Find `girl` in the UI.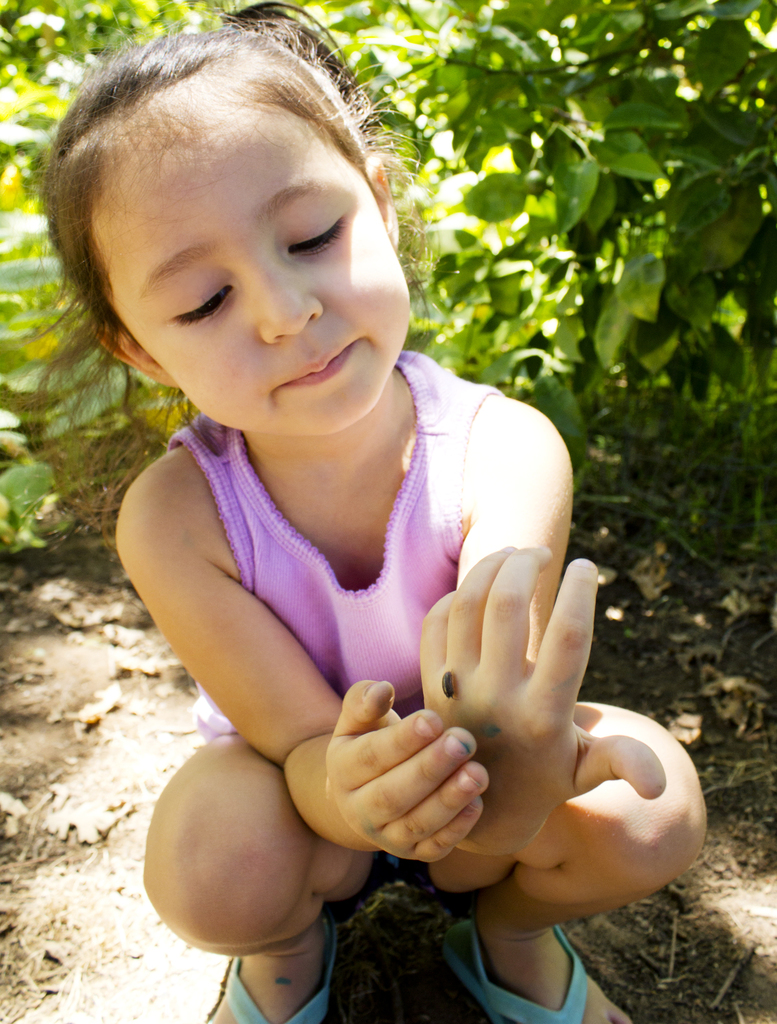
UI element at 38,0,706,1023.
